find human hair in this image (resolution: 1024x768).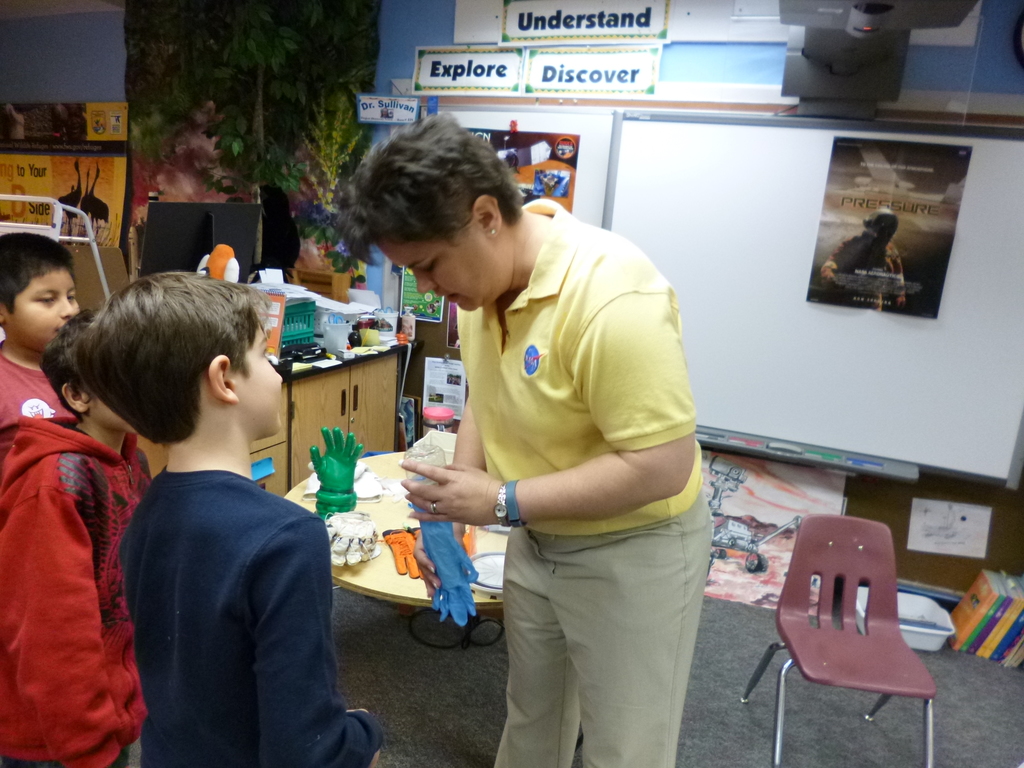
x1=54, y1=272, x2=270, y2=472.
